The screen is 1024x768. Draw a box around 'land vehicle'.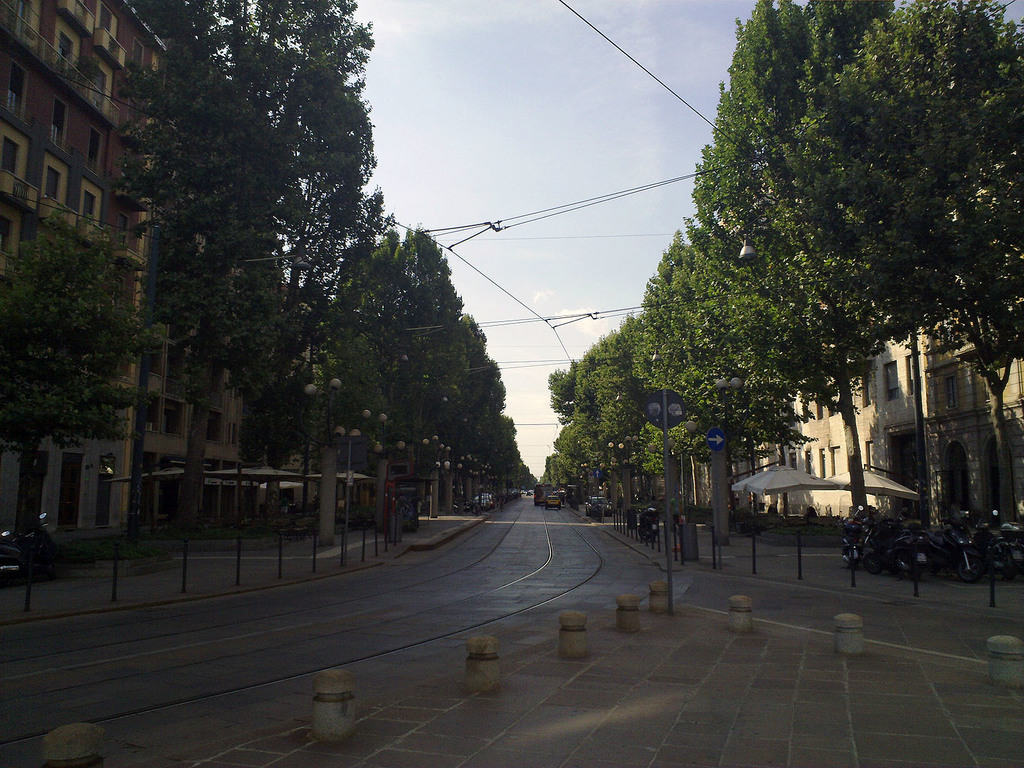
<box>636,508,658,541</box>.
